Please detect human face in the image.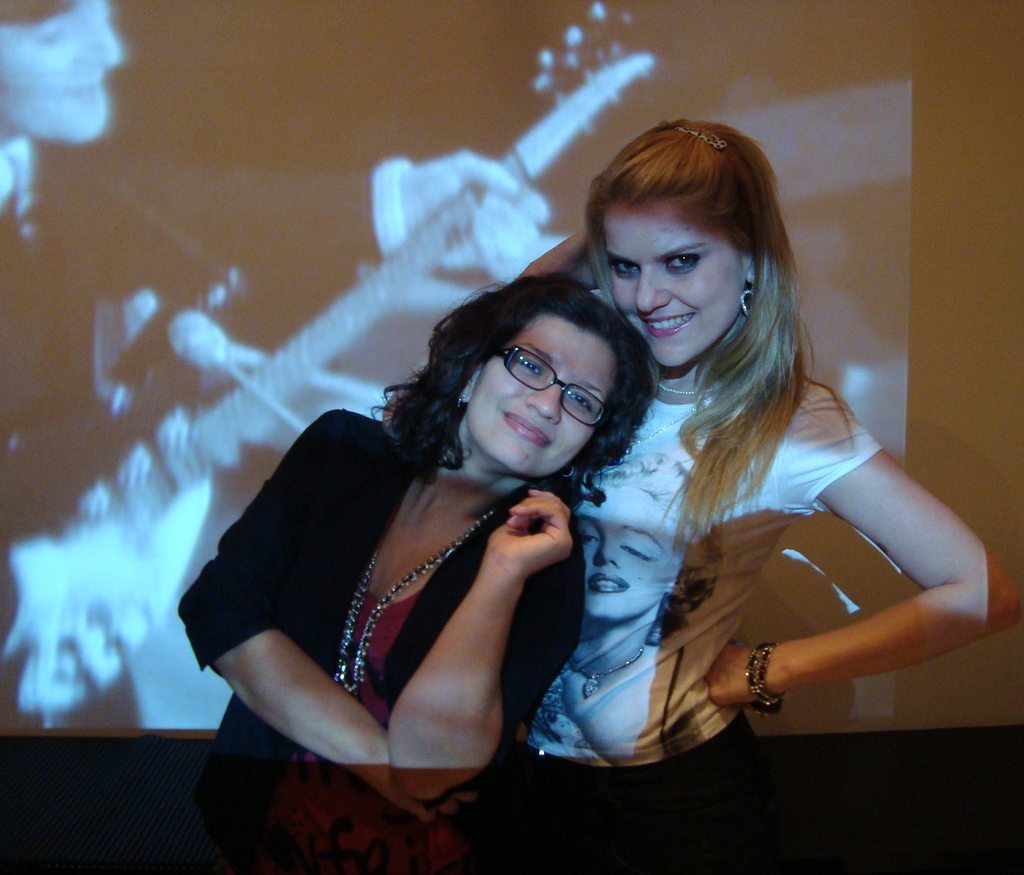
<box>603,201,750,366</box>.
